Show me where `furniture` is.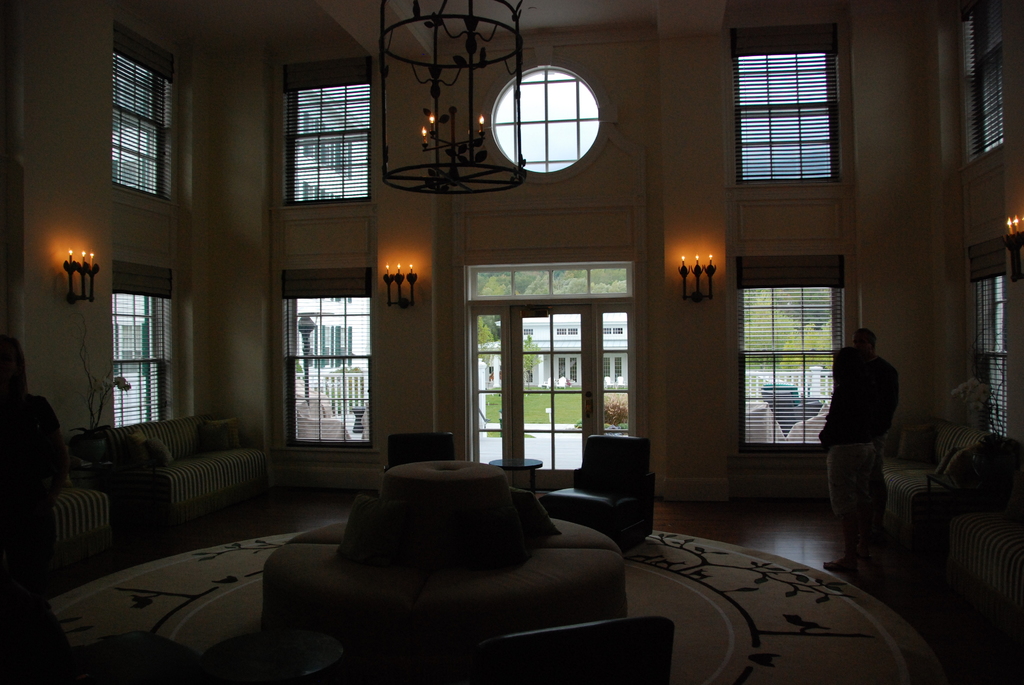
`furniture` is at bbox=[547, 434, 655, 554].
